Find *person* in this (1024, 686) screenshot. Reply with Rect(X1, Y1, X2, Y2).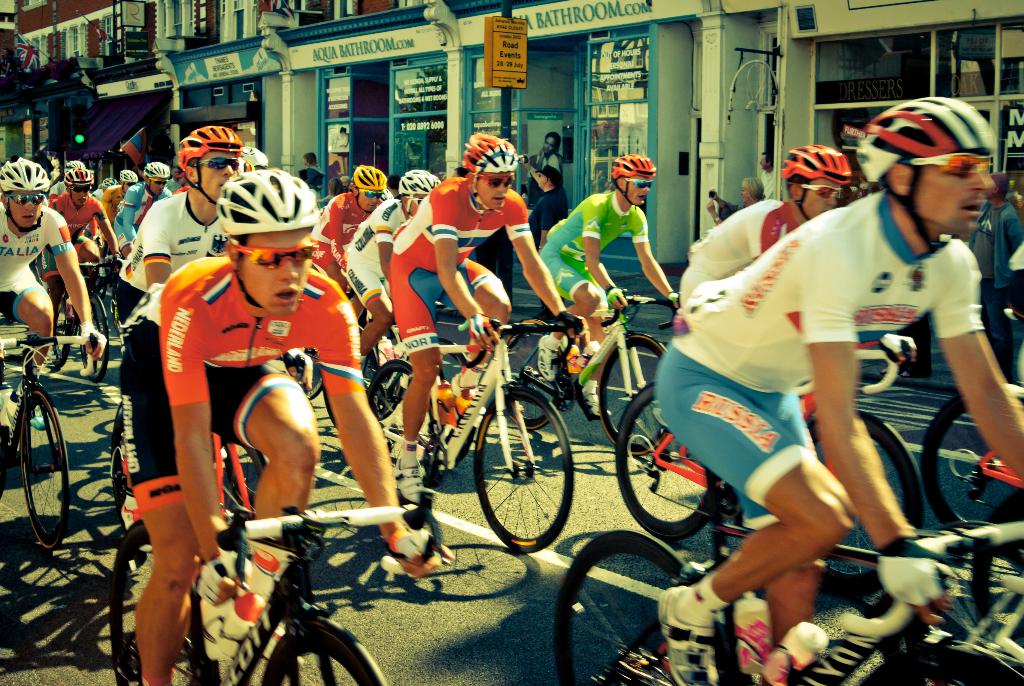
Rect(101, 170, 142, 245).
